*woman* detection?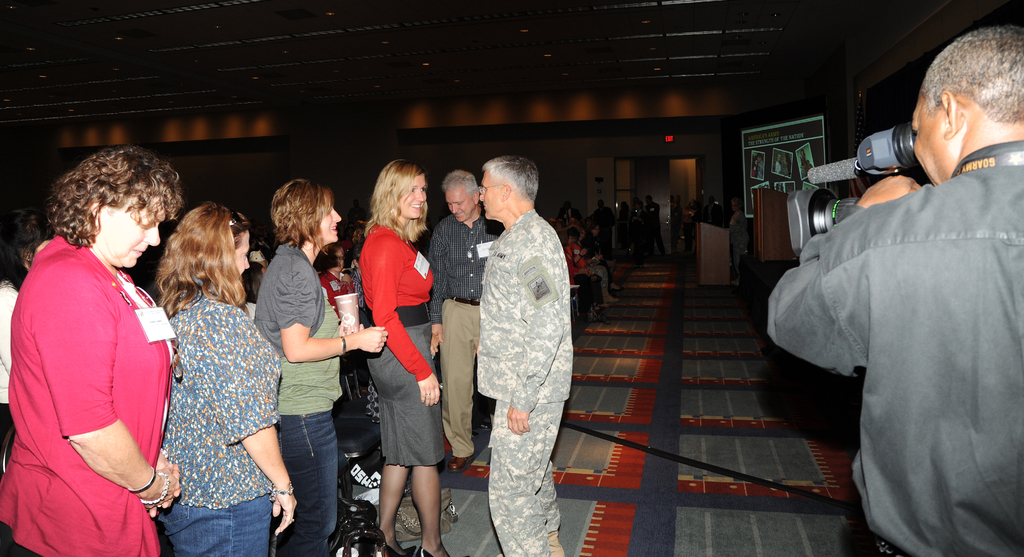
x1=588 y1=223 x2=607 y2=270
